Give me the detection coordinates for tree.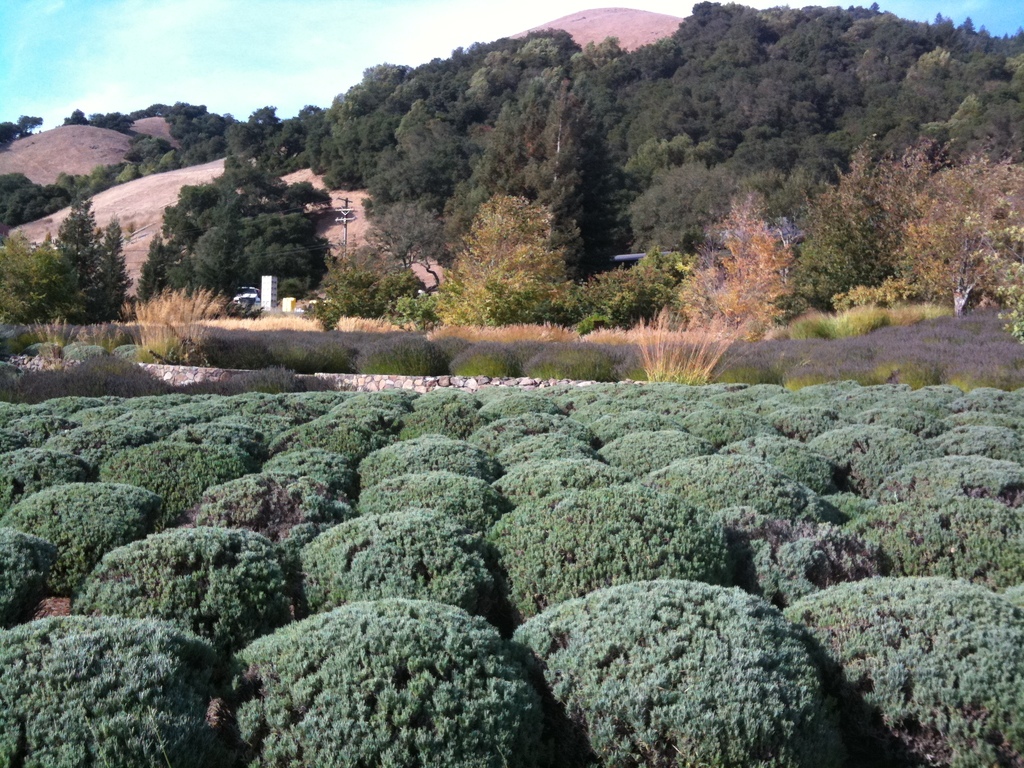
(left=566, top=49, right=635, bottom=204).
